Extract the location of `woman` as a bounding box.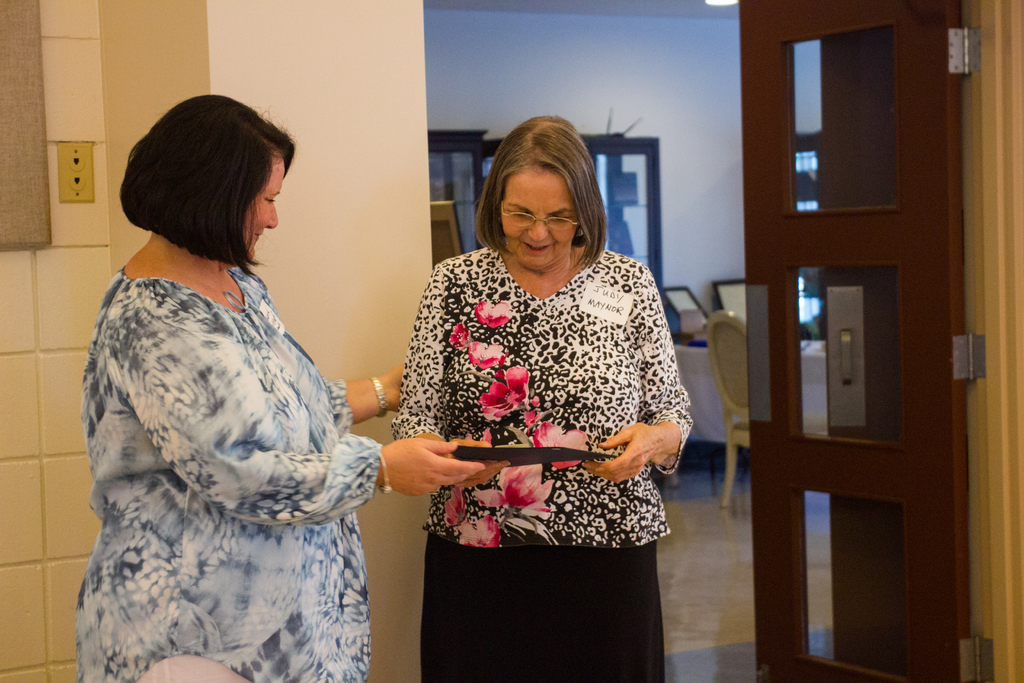
[381,107,699,655].
